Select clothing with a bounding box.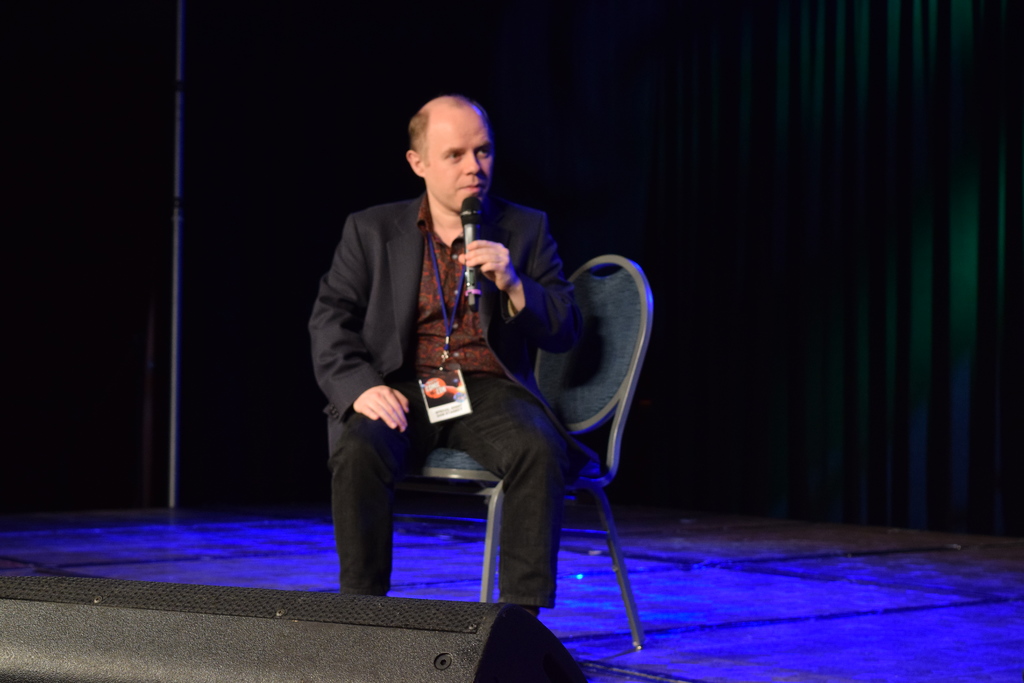
306 193 600 608.
